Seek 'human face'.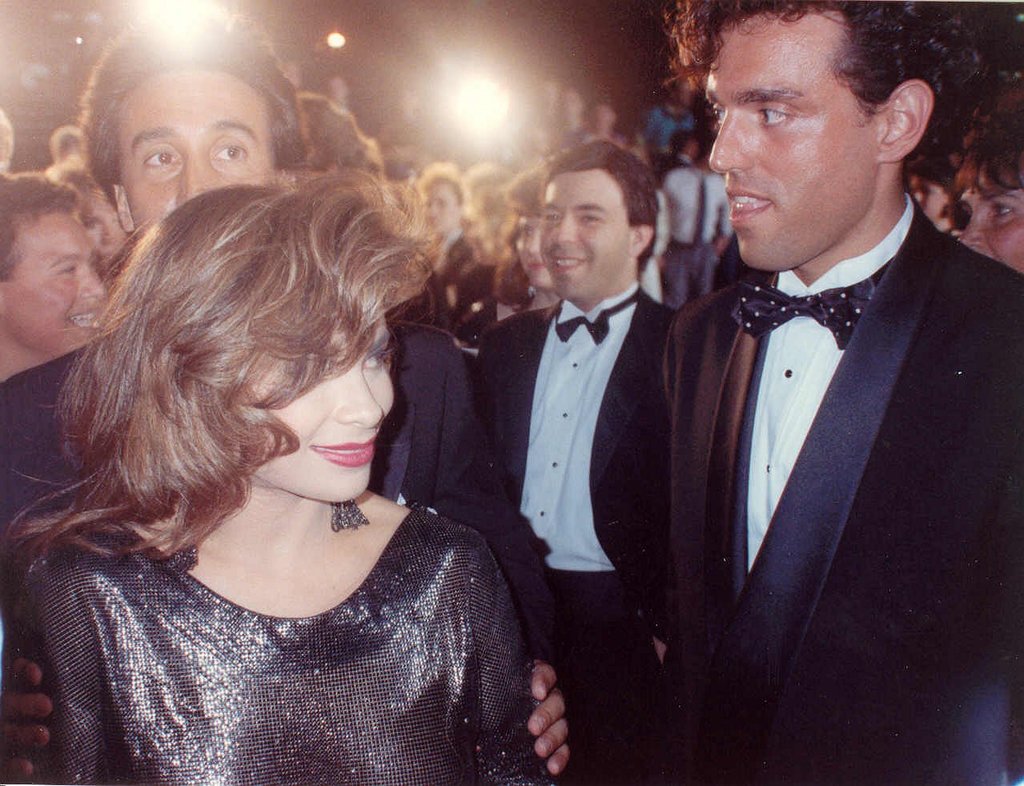
513/212/562/291.
